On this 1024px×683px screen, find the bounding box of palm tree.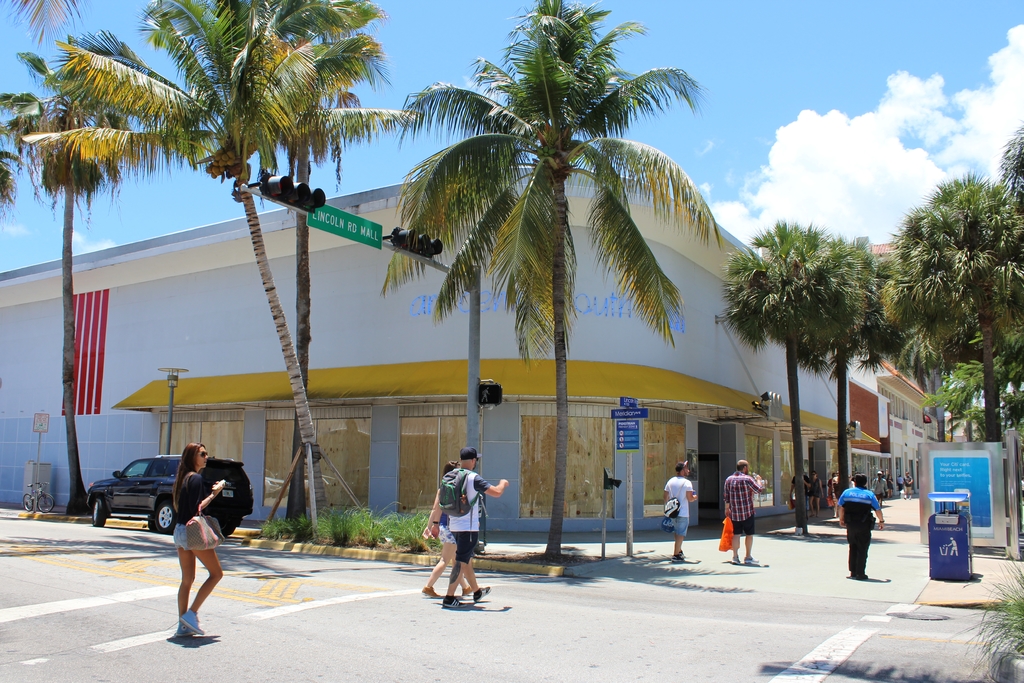
Bounding box: bbox=(733, 209, 831, 506).
